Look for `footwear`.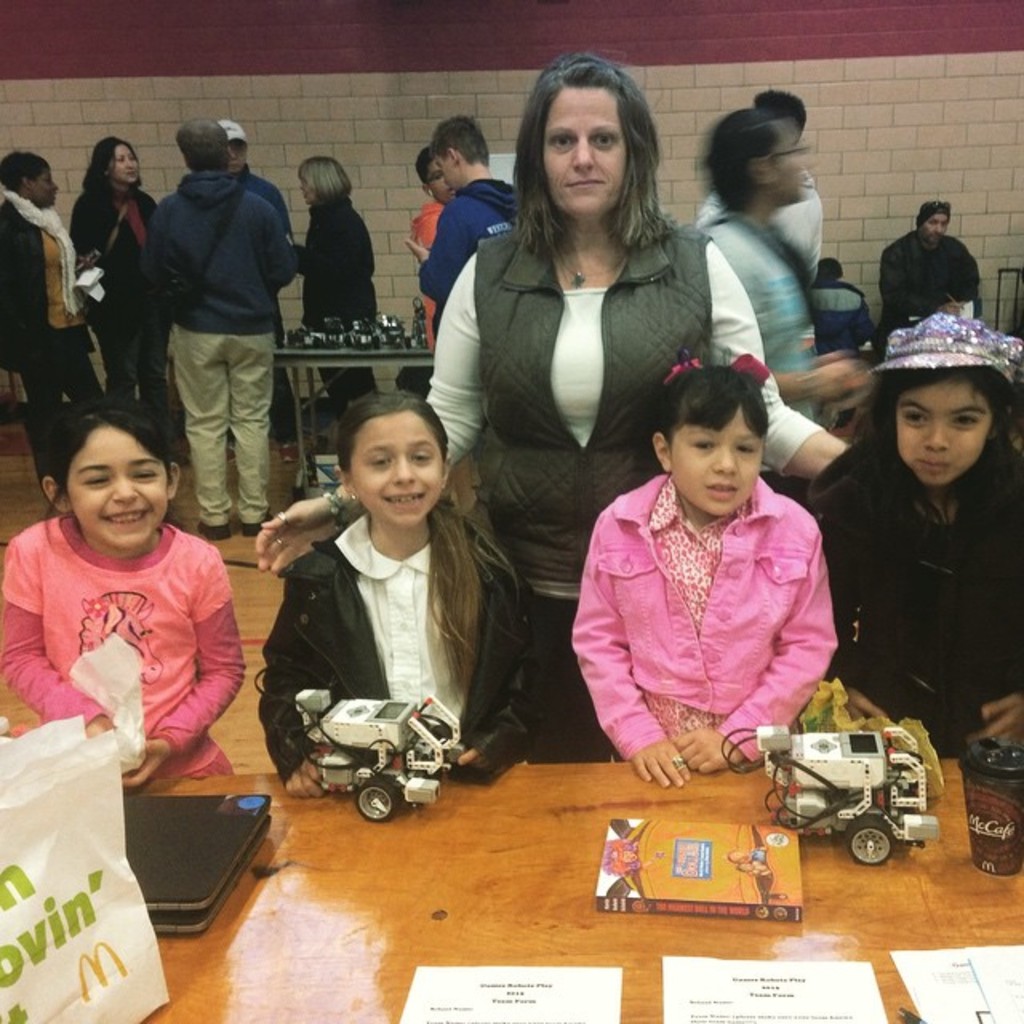
Found: 194 514 234 541.
